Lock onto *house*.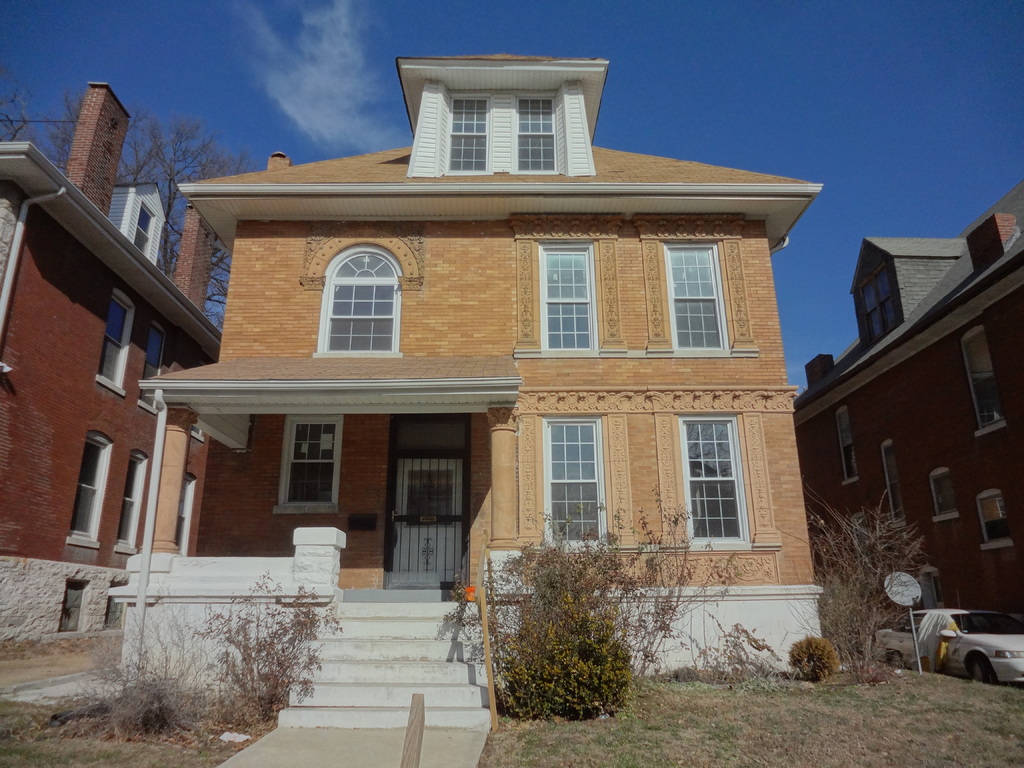
Locked: {"x1": 0, "y1": 86, "x2": 221, "y2": 639}.
